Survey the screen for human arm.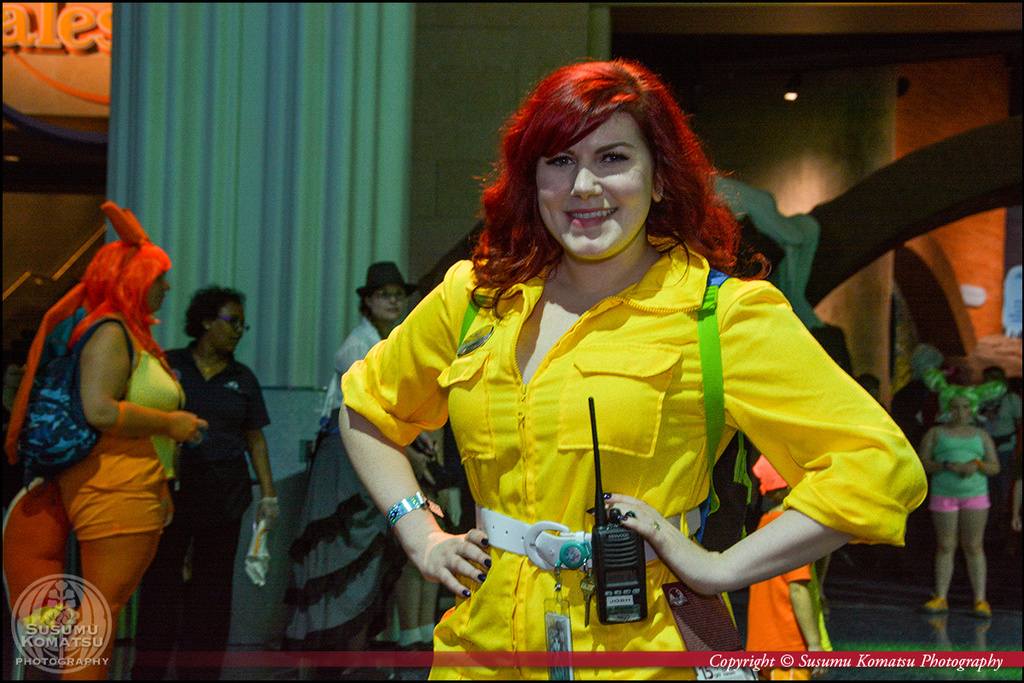
Survey found: <region>80, 323, 210, 444</region>.
